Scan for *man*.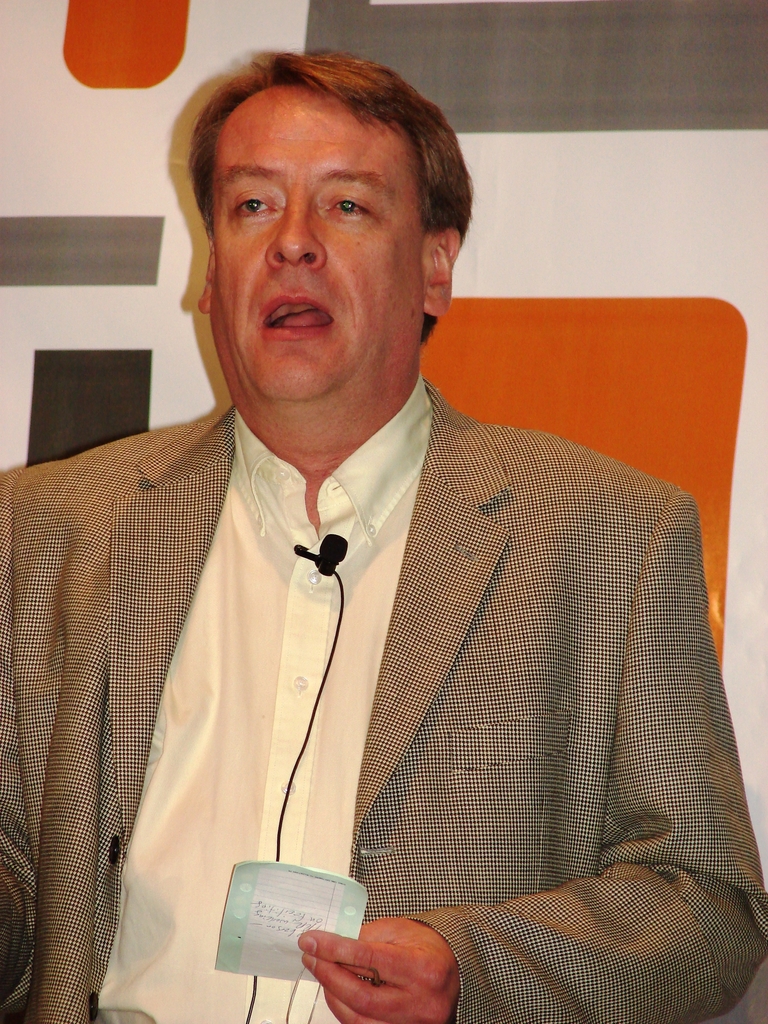
Scan result: [34, 78, 734, 1023].
